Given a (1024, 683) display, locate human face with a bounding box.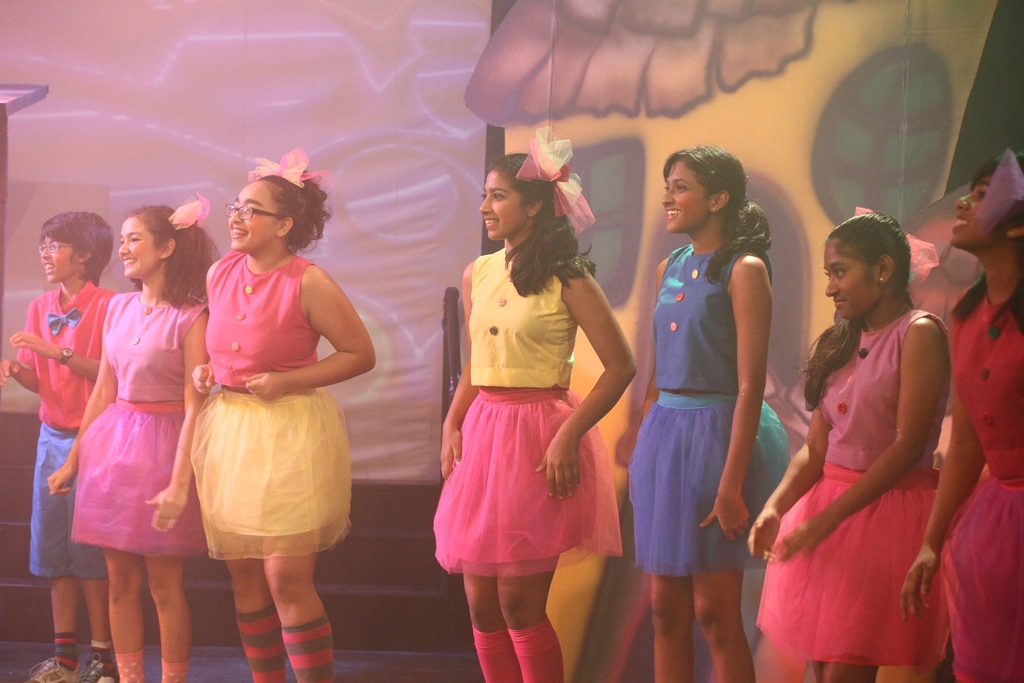
Located: detection(479, 169, 528, 239).
